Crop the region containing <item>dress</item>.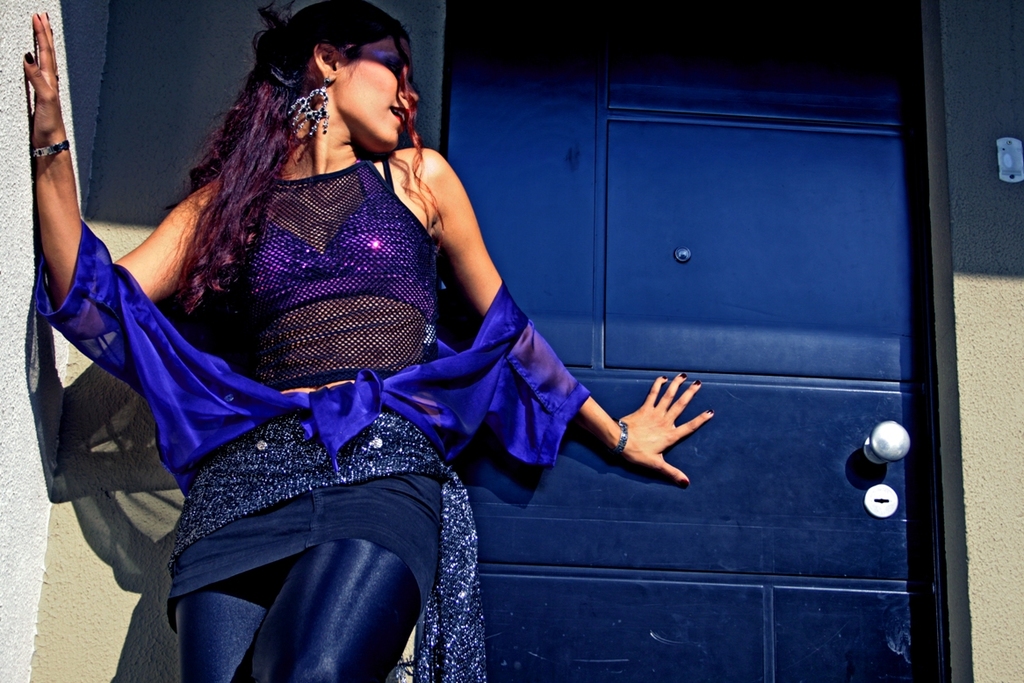
Crop region: l=122, t=137, r=491, b=541.
